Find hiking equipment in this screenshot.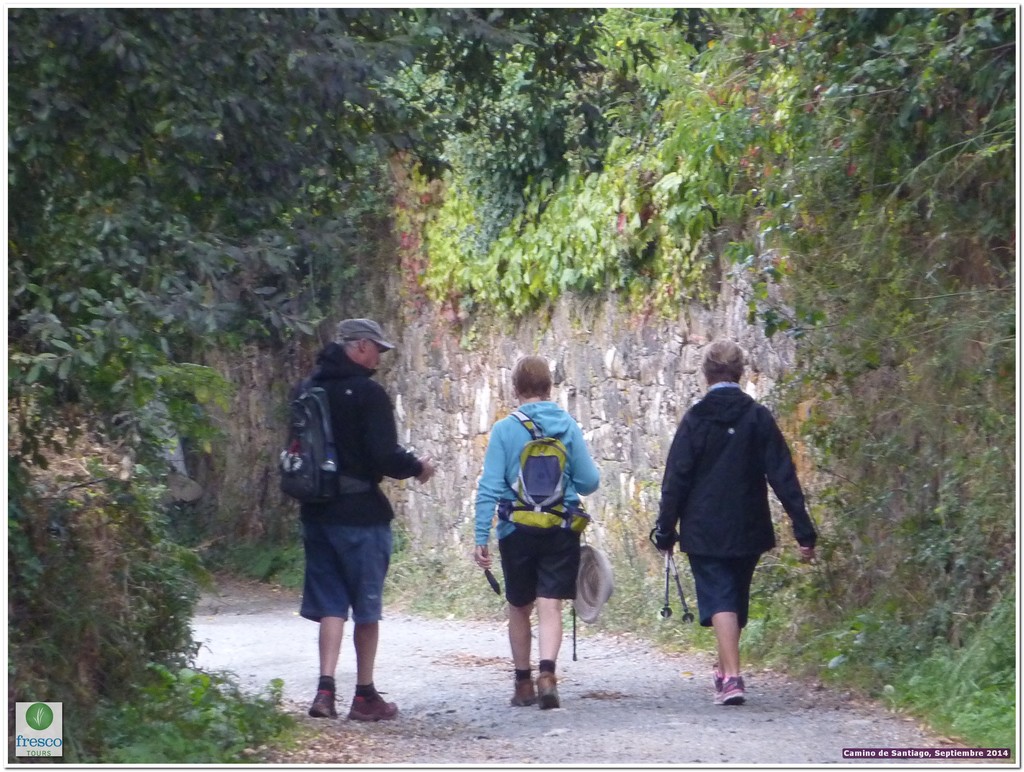
The bounding box for hiking equipment is left=277, top=367, right=378, bottom=505.
